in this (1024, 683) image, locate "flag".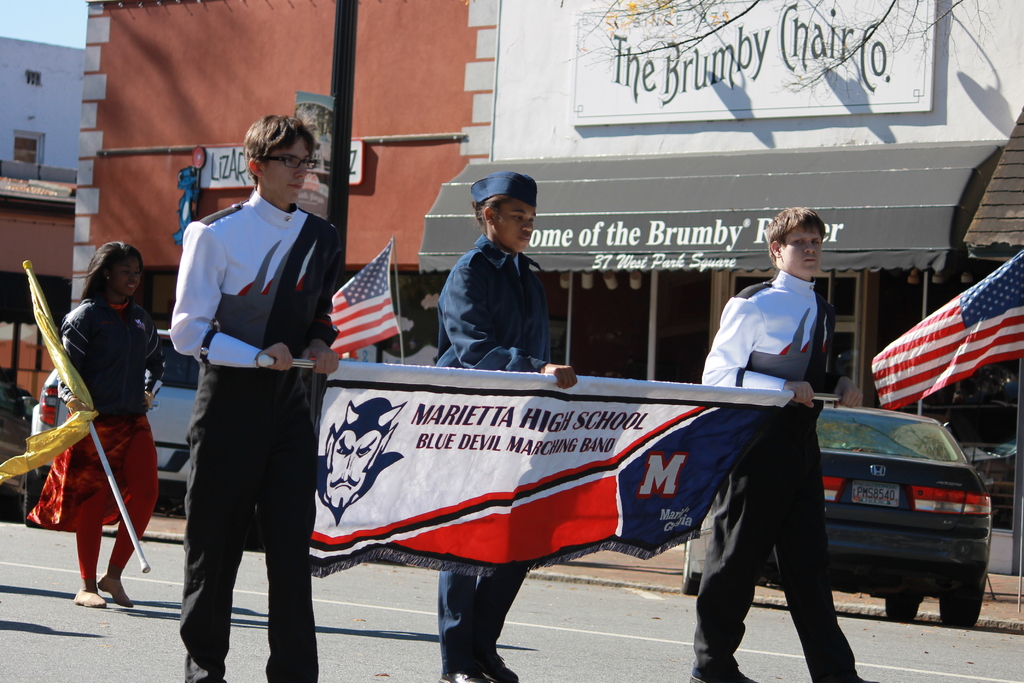
Bounding box: [left=307, top=233, right=407, bottom=352].
